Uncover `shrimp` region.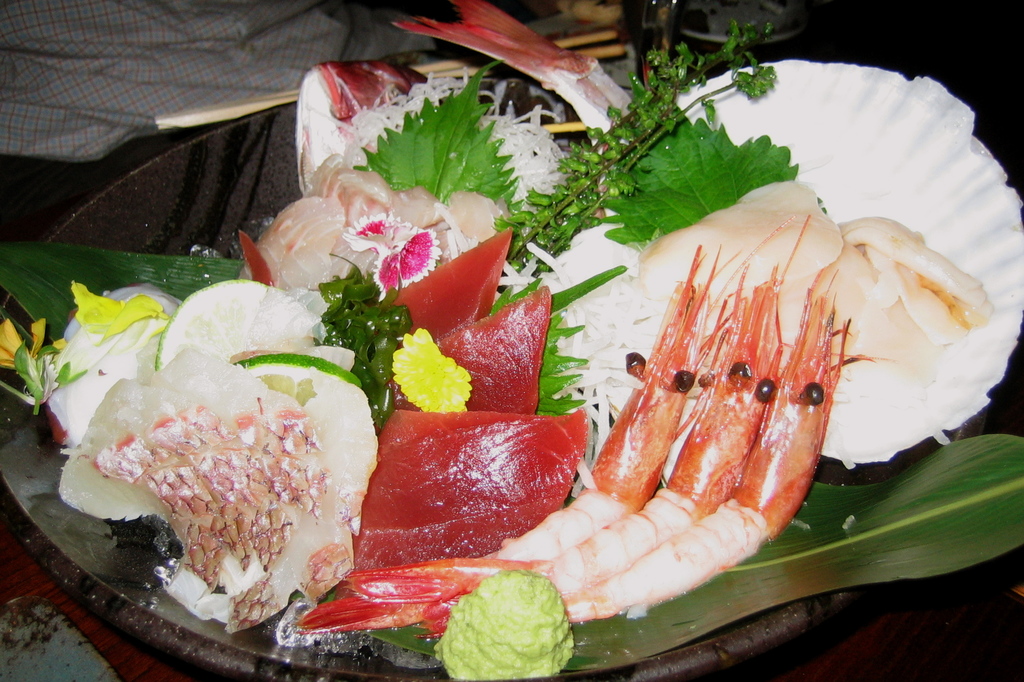
Uncovered: locate(346, 215, 886, 635).
